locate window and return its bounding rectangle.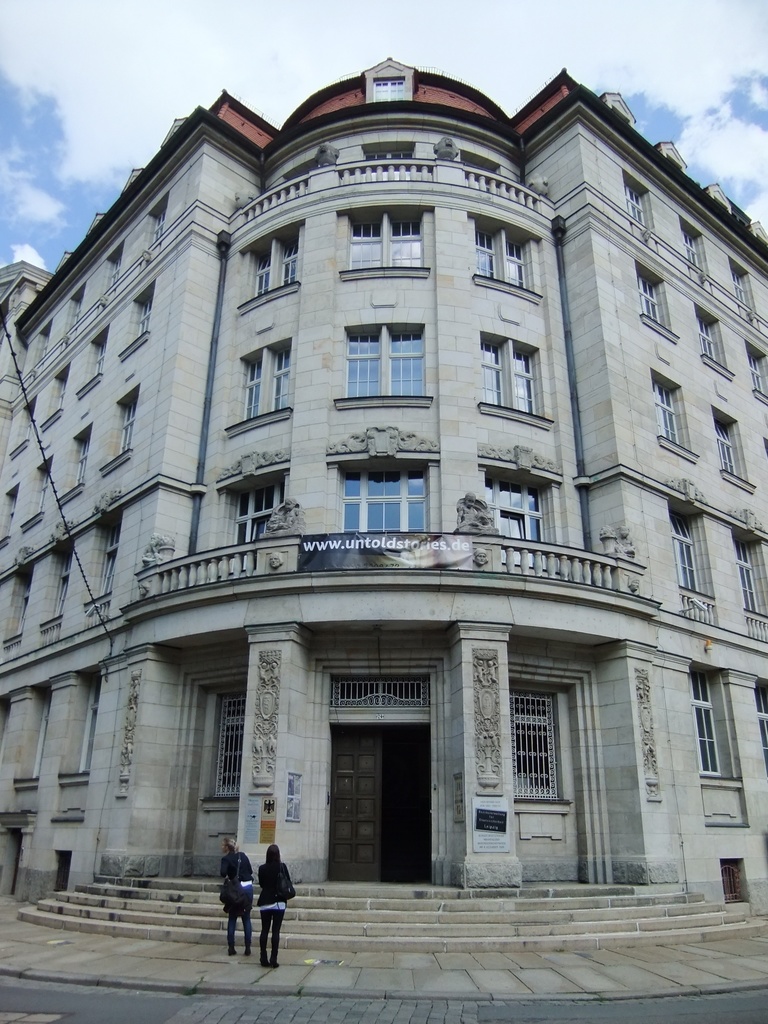
crop(229, 335, 294, 439).
